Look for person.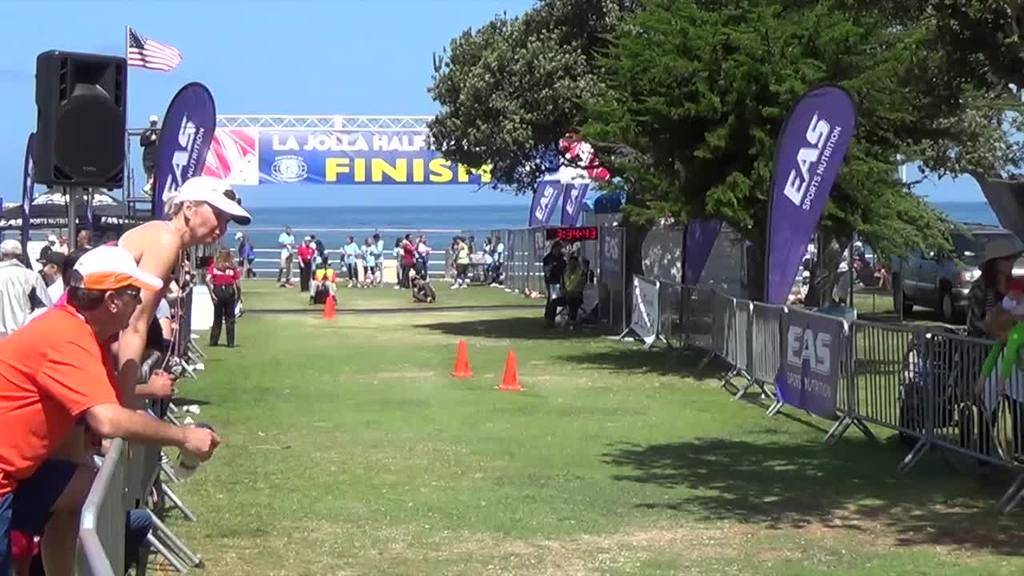
Found: 413 272 438 305.
